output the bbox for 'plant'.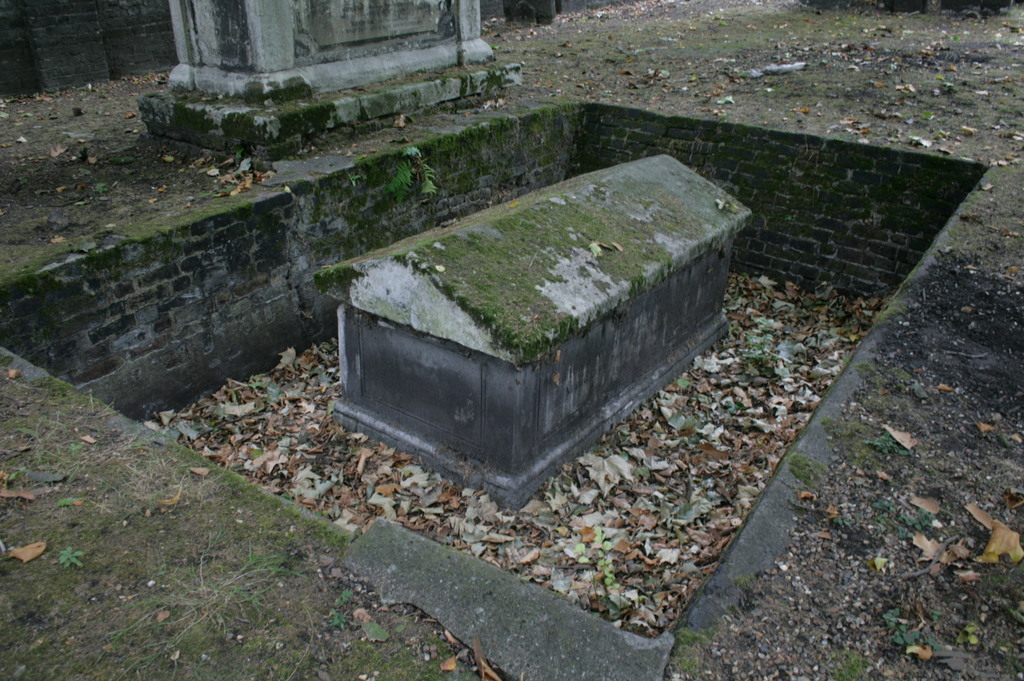
select_region(957, 624, 978, 652).
